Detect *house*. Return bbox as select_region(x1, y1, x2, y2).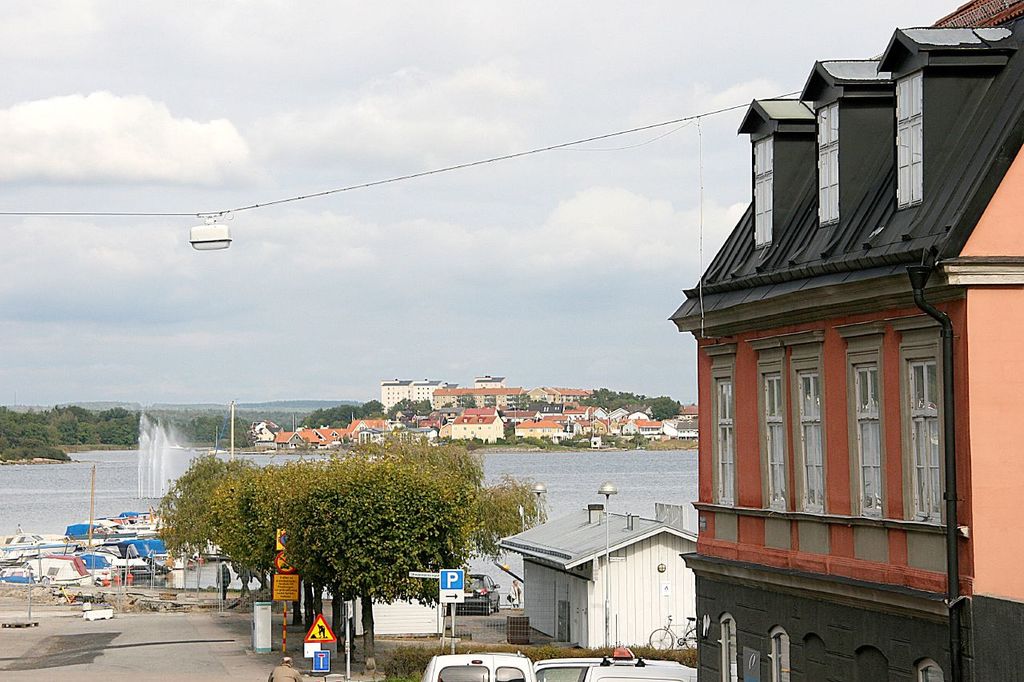
select_region(450, 413, 509, 441).
